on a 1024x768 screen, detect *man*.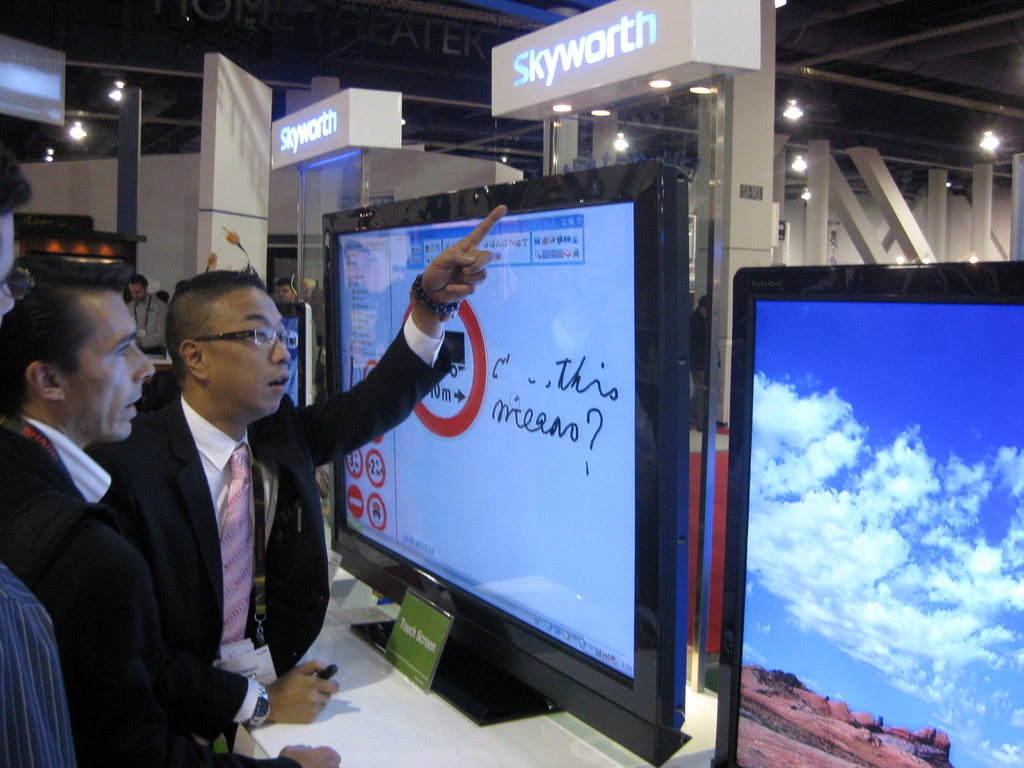
bbox=(8, 257, 162, 765).
